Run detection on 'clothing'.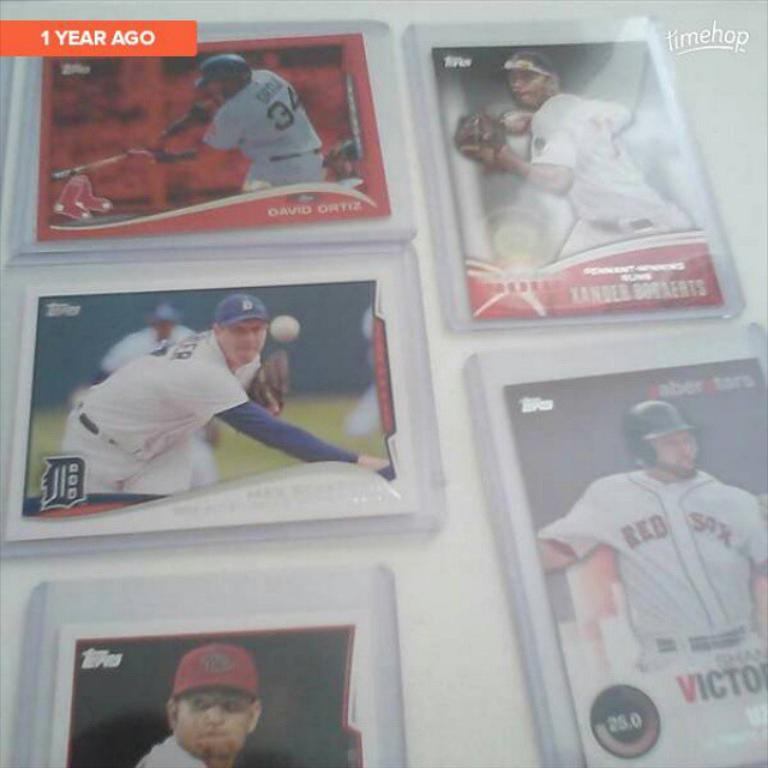
Result: select_region(550, 406, 751, 702).
